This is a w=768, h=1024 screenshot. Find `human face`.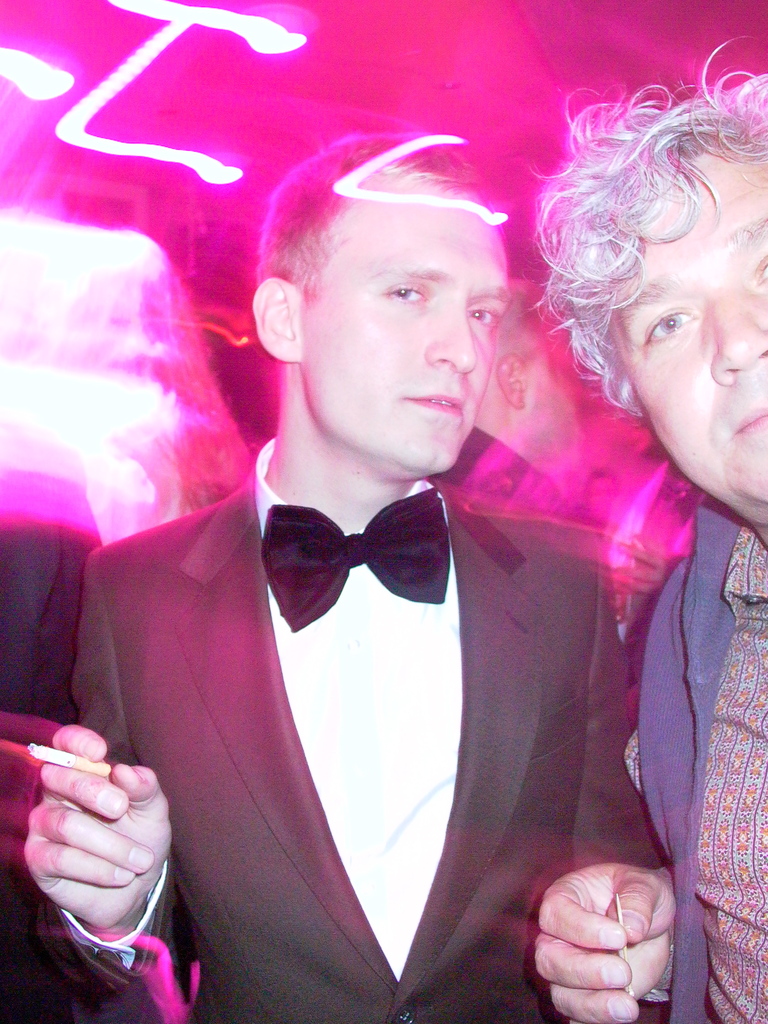
Bounding box: crop(303, 171, 508, 470).
